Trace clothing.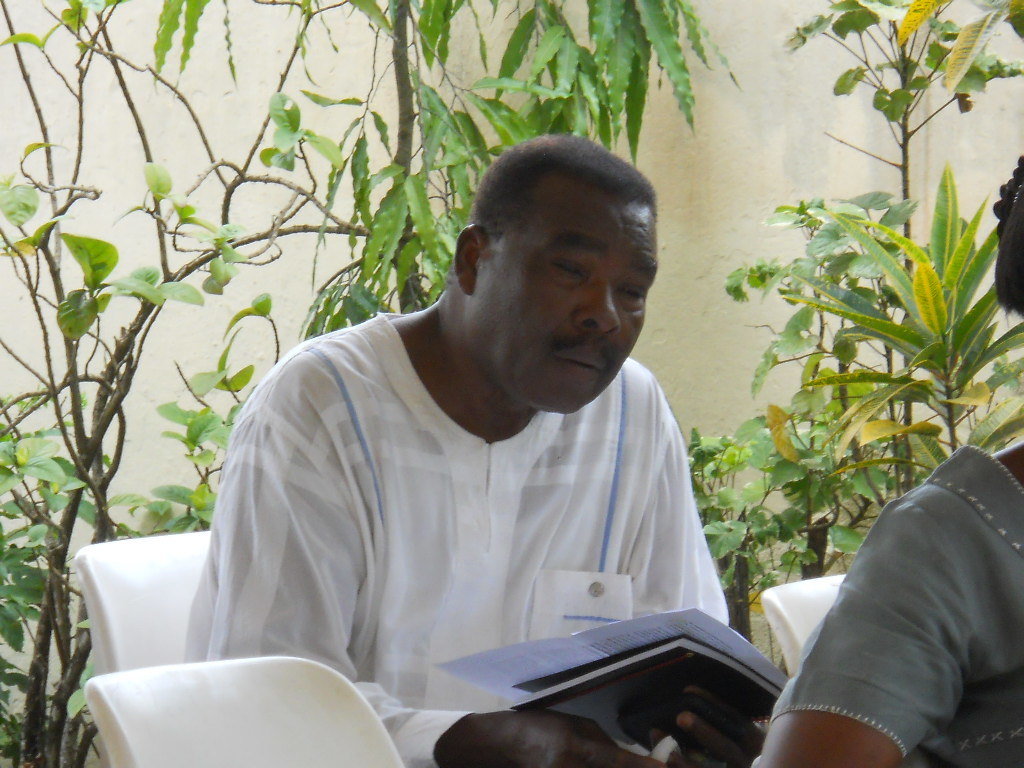
Traced to [190,309,738,767].
